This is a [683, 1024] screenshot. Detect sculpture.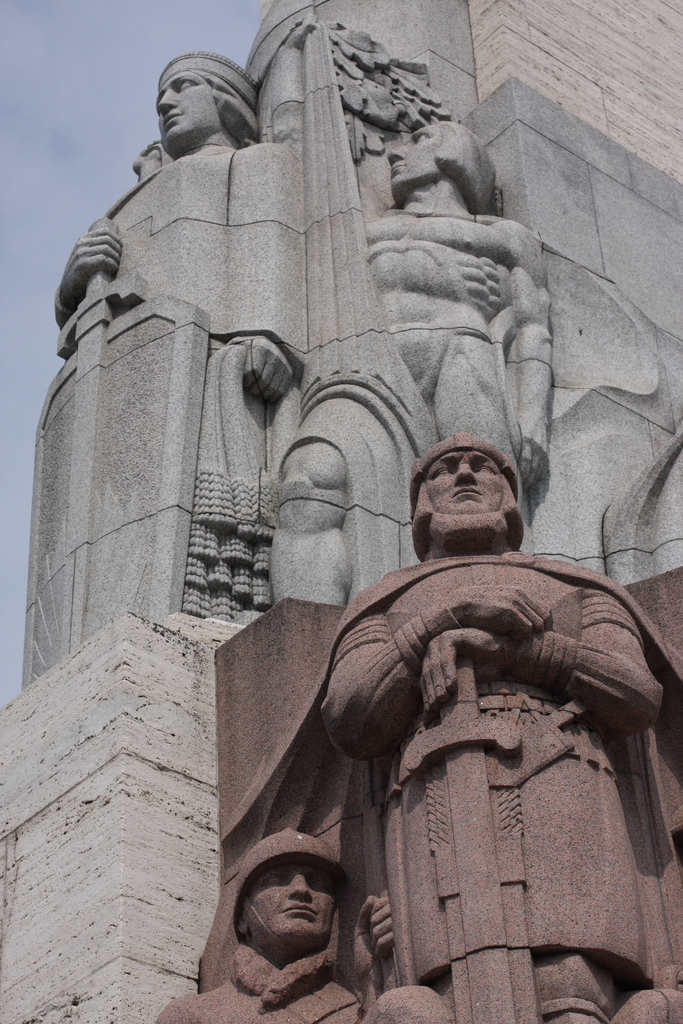
21,56,298,687.
